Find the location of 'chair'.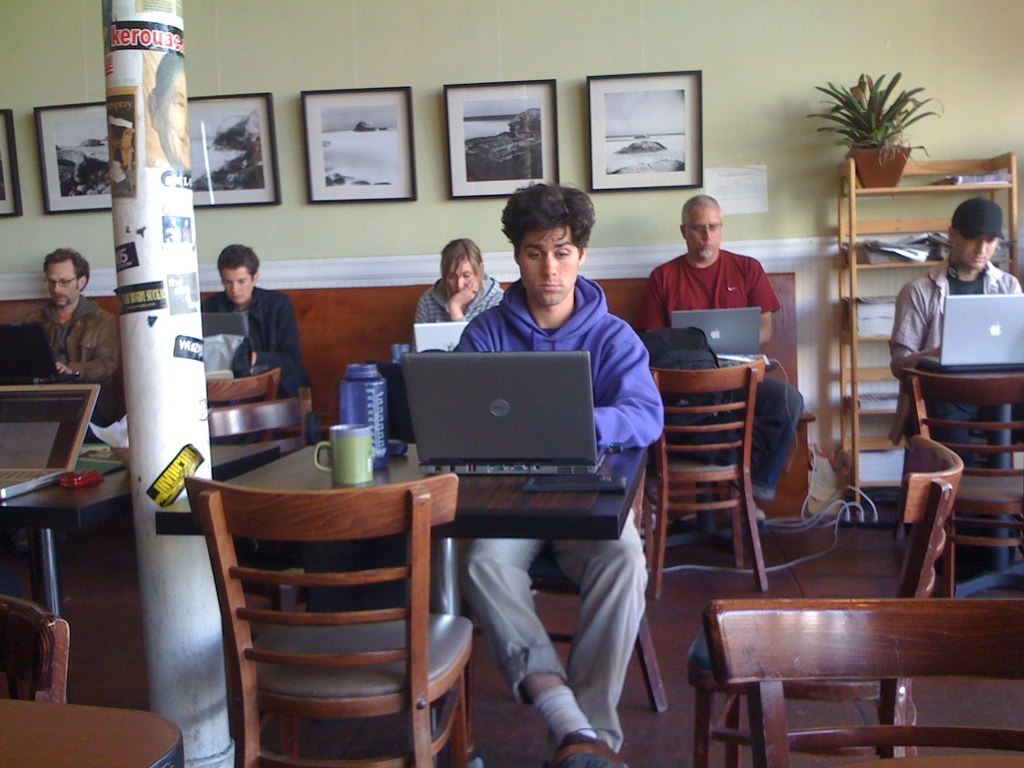
Location: (209,389,333,617).
